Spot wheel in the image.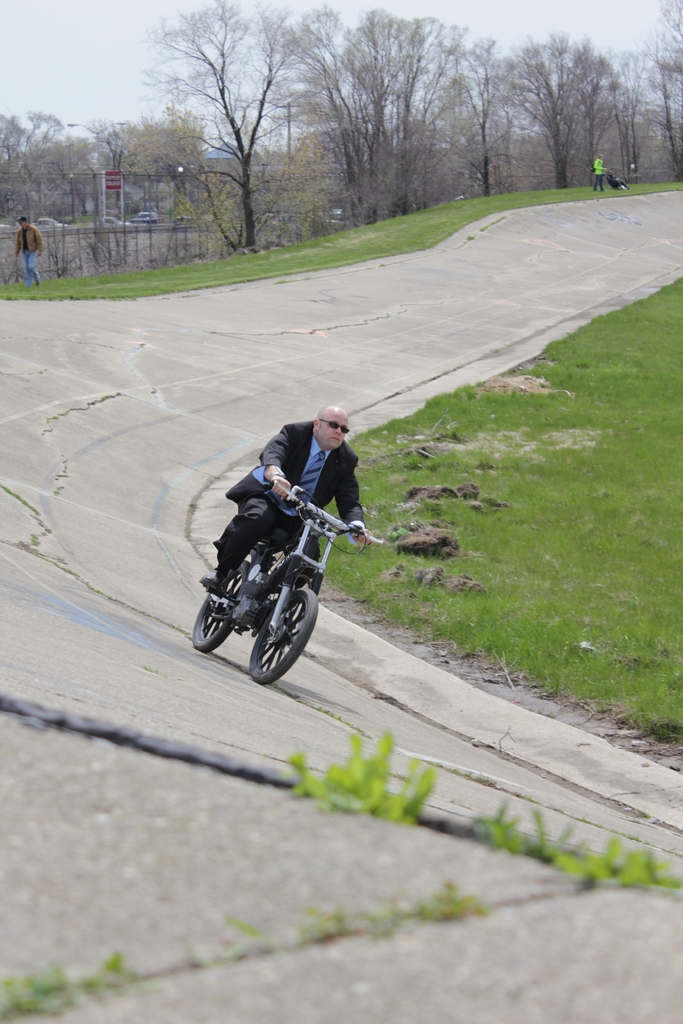
wheel found at locate(251, 588, 317, 684).
